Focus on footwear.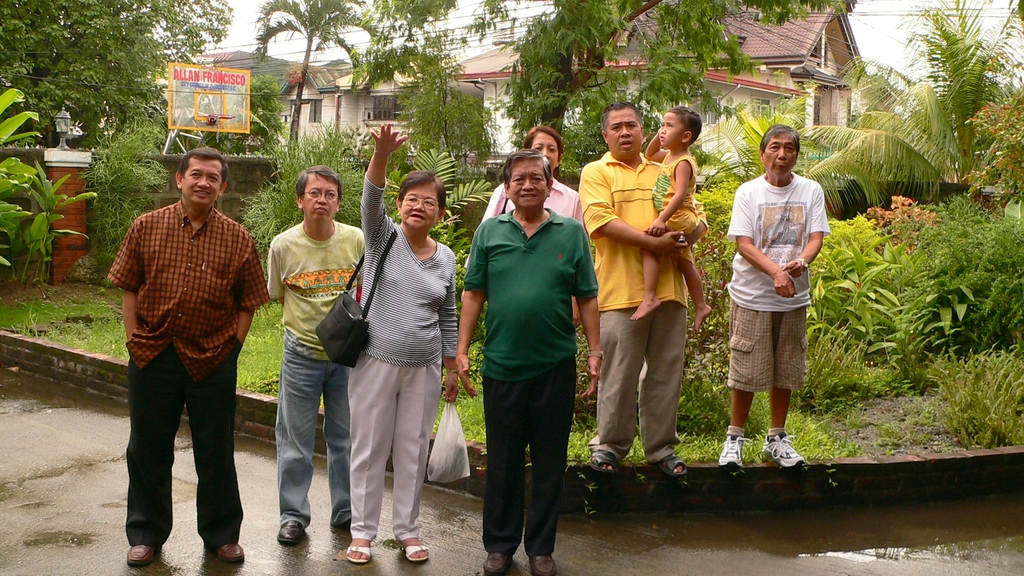
Focused at 762, 433, 803, 469.
